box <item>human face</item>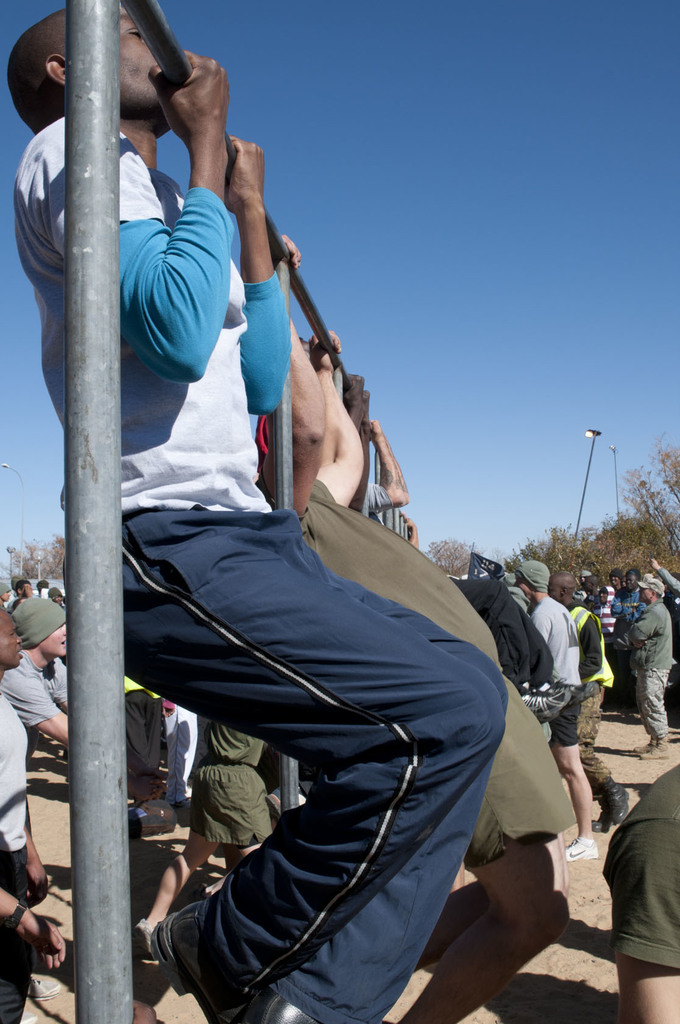
left=42, top=620, right=67, bottom=659
